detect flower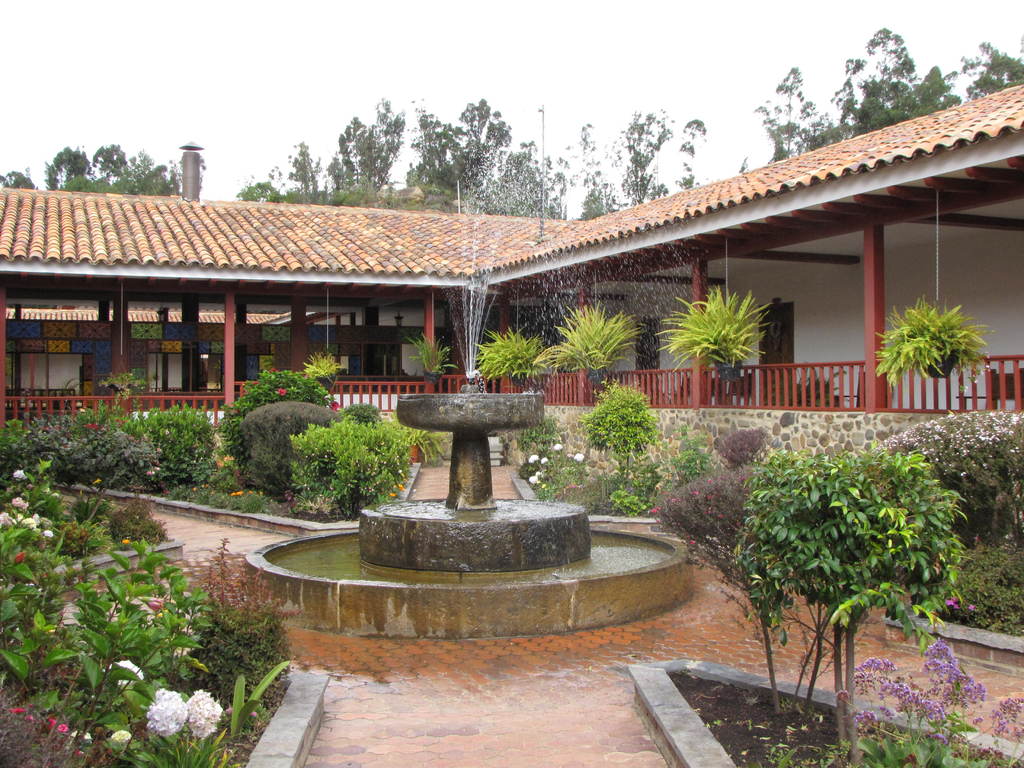
crop(227, 488, 244, 499)
